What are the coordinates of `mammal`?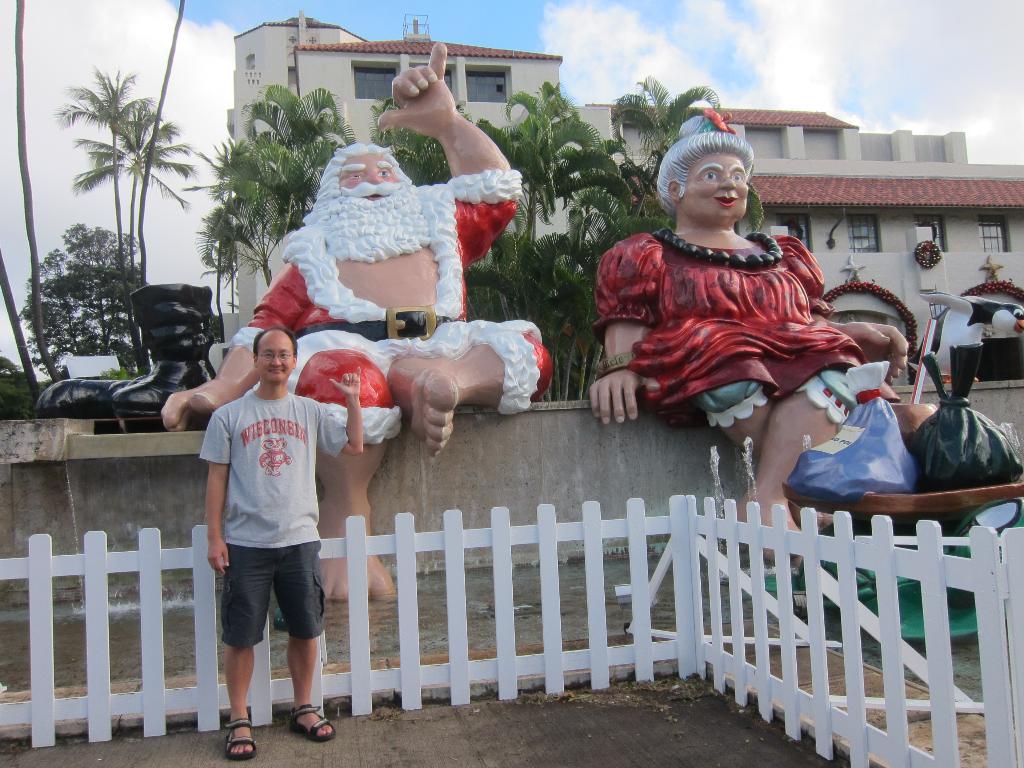
x1=154 y1=37 x2=555 y2=595.
